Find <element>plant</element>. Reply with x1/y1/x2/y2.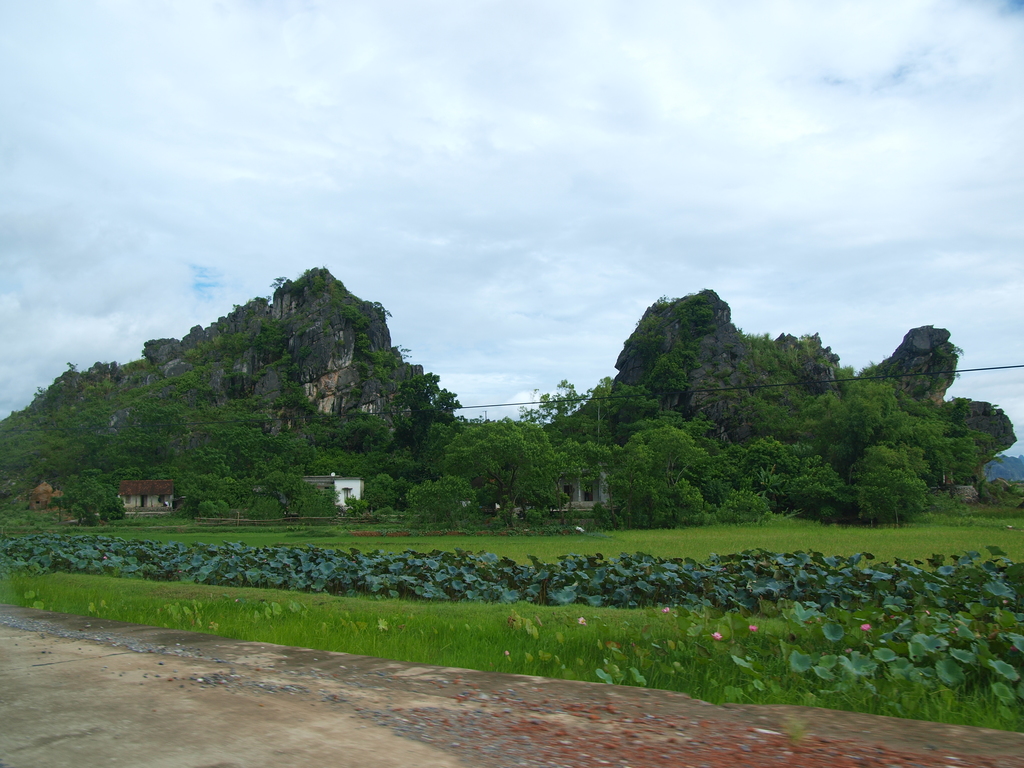
71/499/90/529.
